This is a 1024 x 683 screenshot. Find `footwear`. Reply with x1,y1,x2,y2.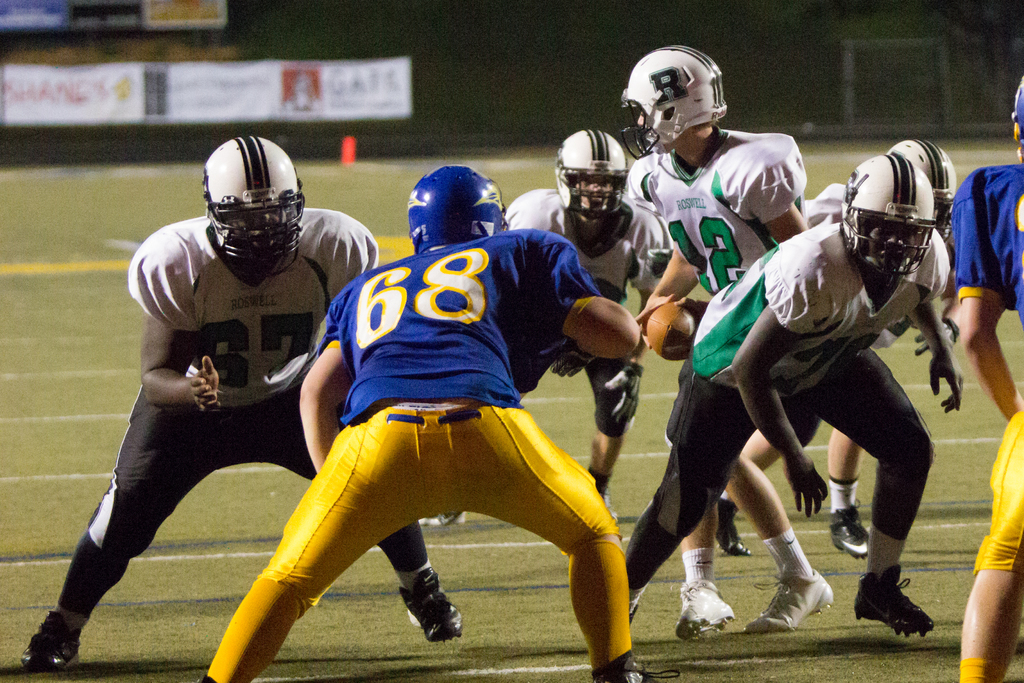
856,562,938,636.
